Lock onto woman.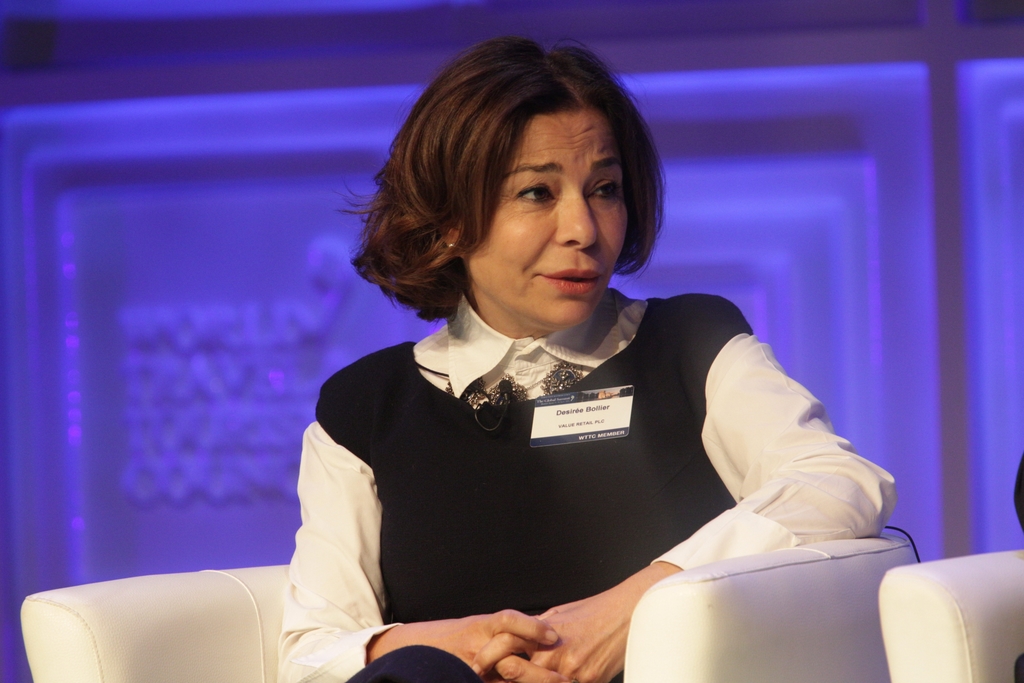
Locked: BBox(186, 67, 948, 668).
